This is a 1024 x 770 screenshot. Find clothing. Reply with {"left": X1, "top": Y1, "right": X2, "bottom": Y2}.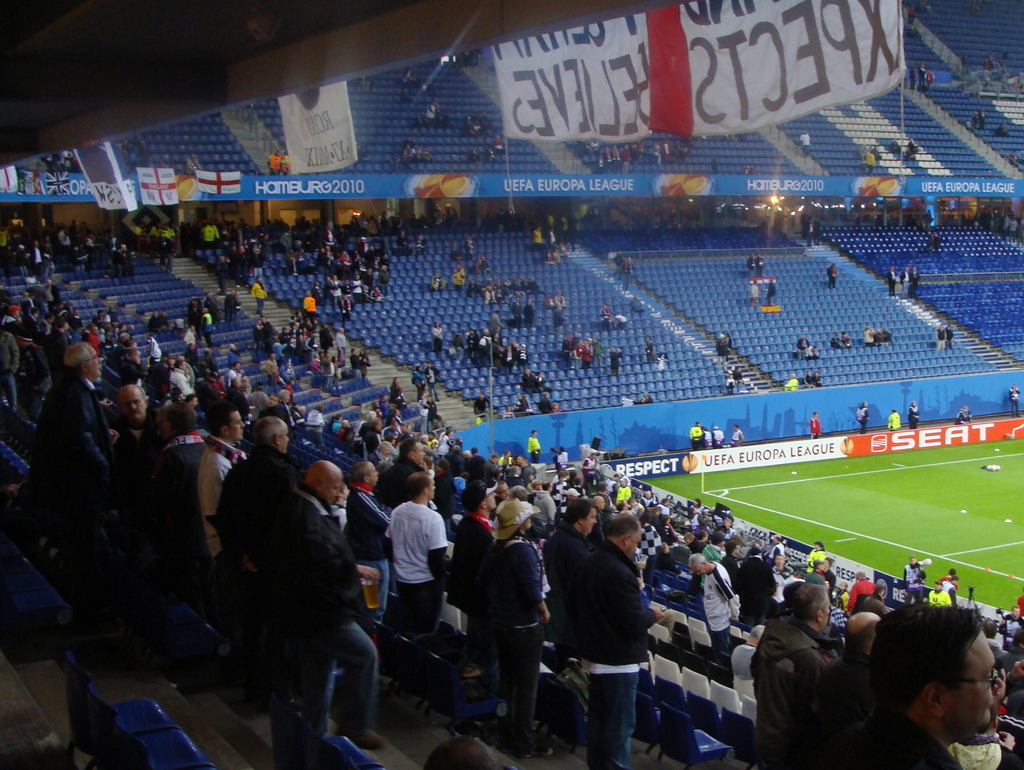
{"left": 528, "top": 436, "right": 544, "bottom": 463}.
